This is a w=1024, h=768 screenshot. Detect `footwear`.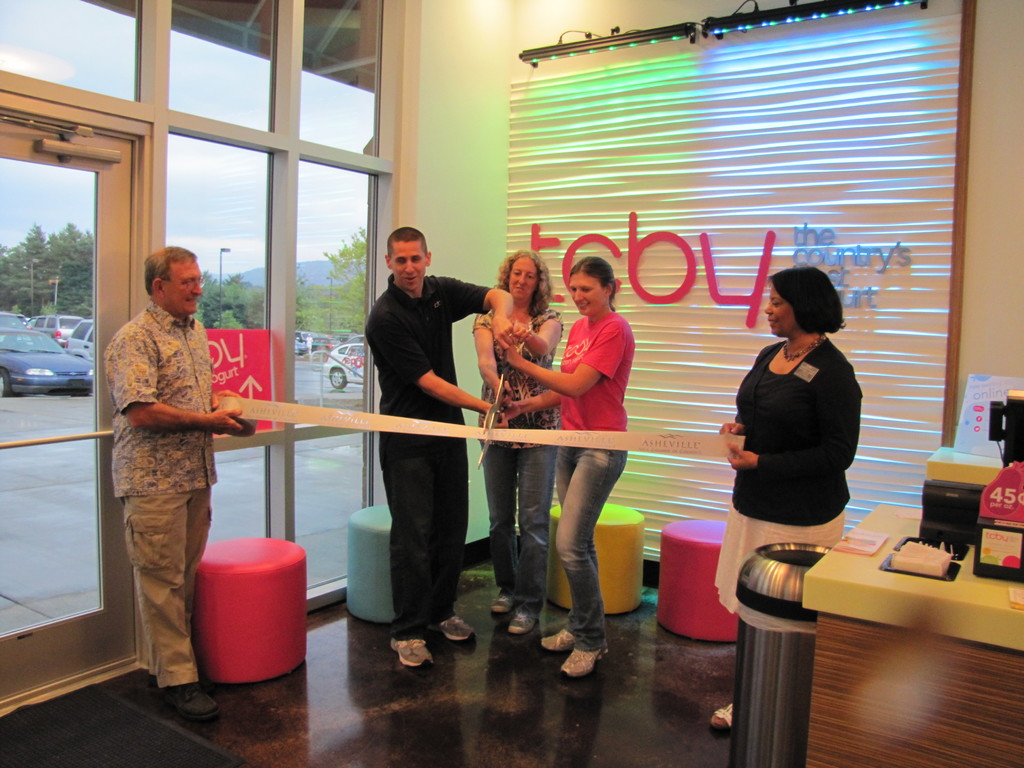
l=540, t=628, r=576, b=653.
